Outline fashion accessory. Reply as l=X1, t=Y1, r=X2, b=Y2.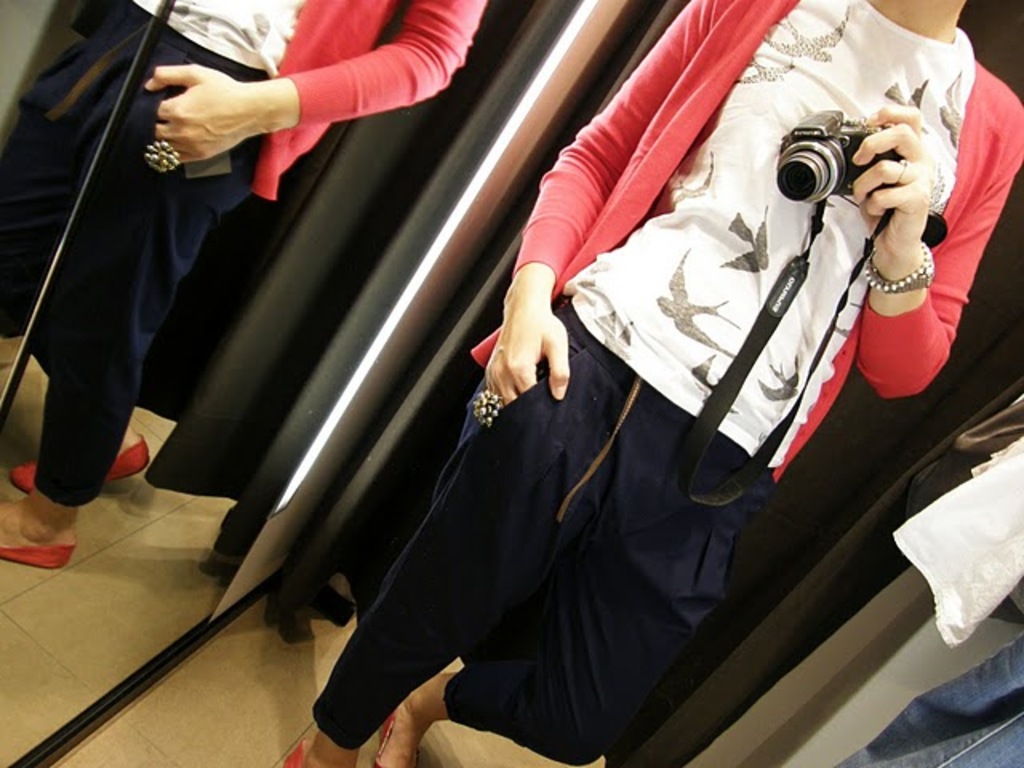
l=376, t=710, r=419, b=766.
